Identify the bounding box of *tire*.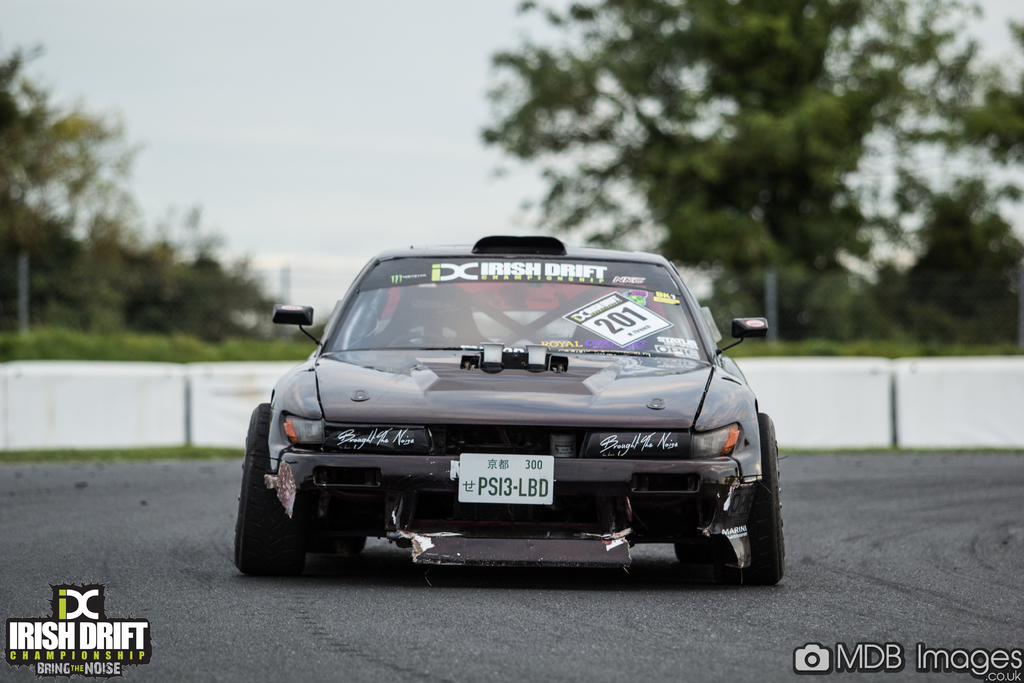
bbox(713, 414, 783, 586).
